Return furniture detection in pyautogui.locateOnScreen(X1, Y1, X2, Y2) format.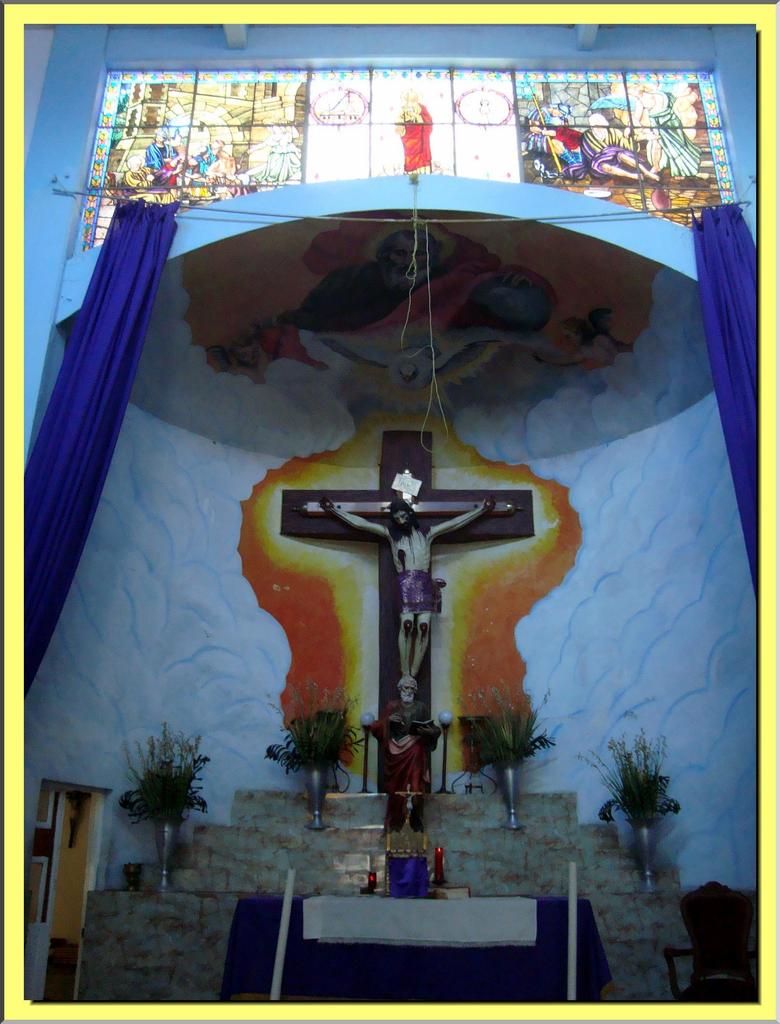
pyautogui.locateOnScreen(216, 895, 613, 1000).
